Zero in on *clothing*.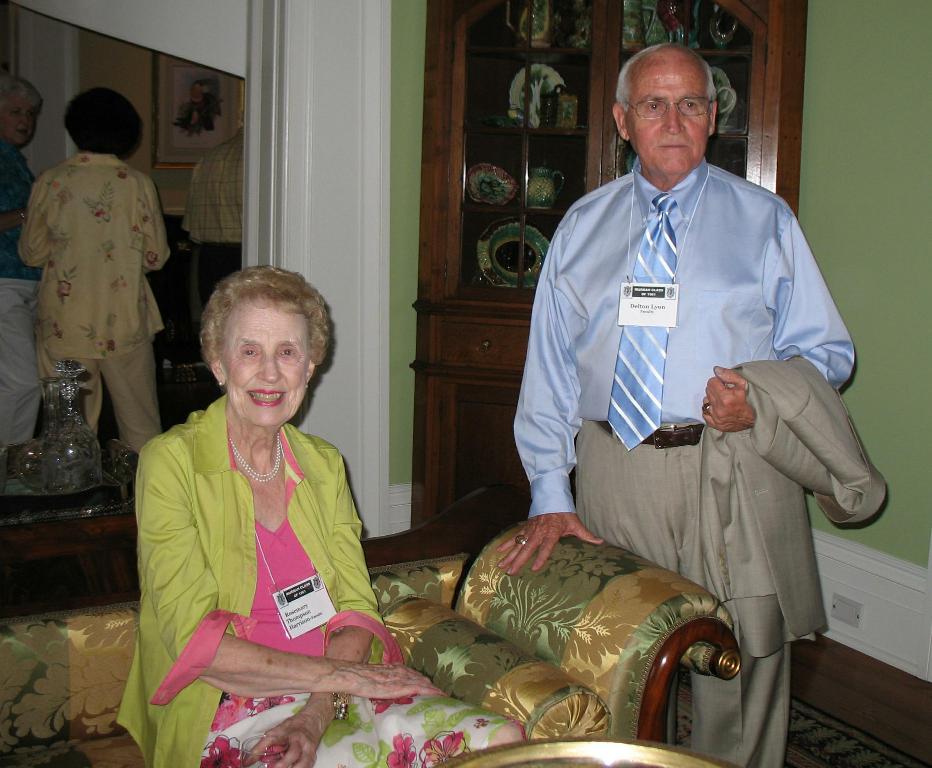
Zeroed in: pyautogui.locateOnScreen(0, 284, 44, 458).
